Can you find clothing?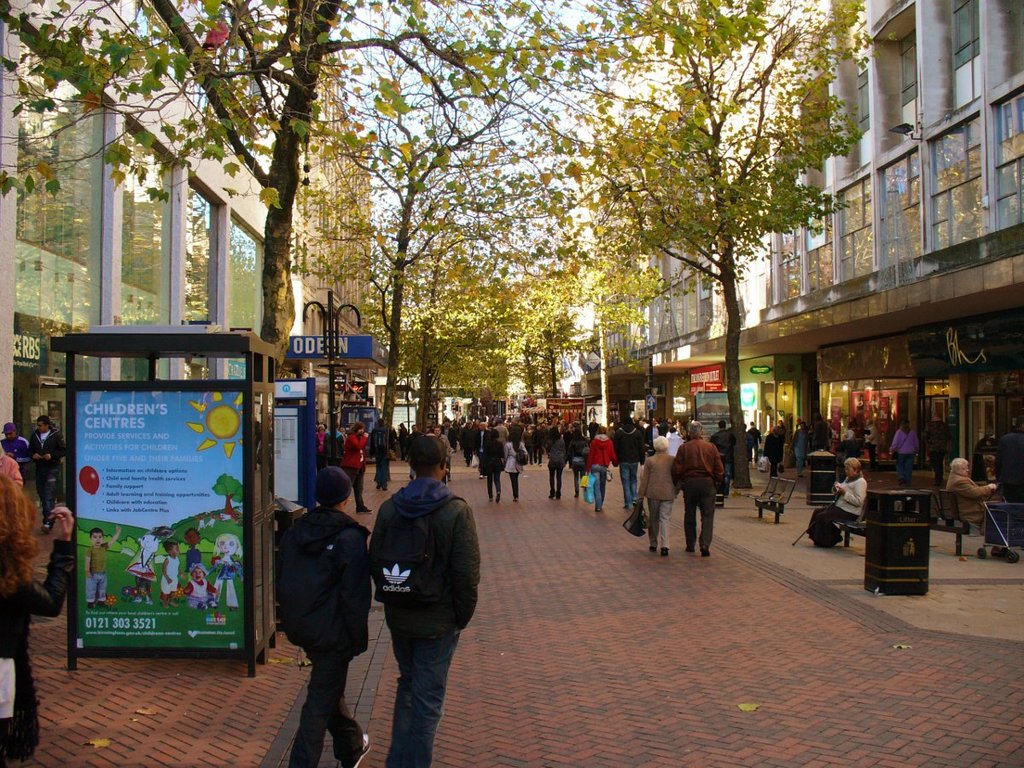
Yes, bounding box: <box>636,448,681,555</box>.
